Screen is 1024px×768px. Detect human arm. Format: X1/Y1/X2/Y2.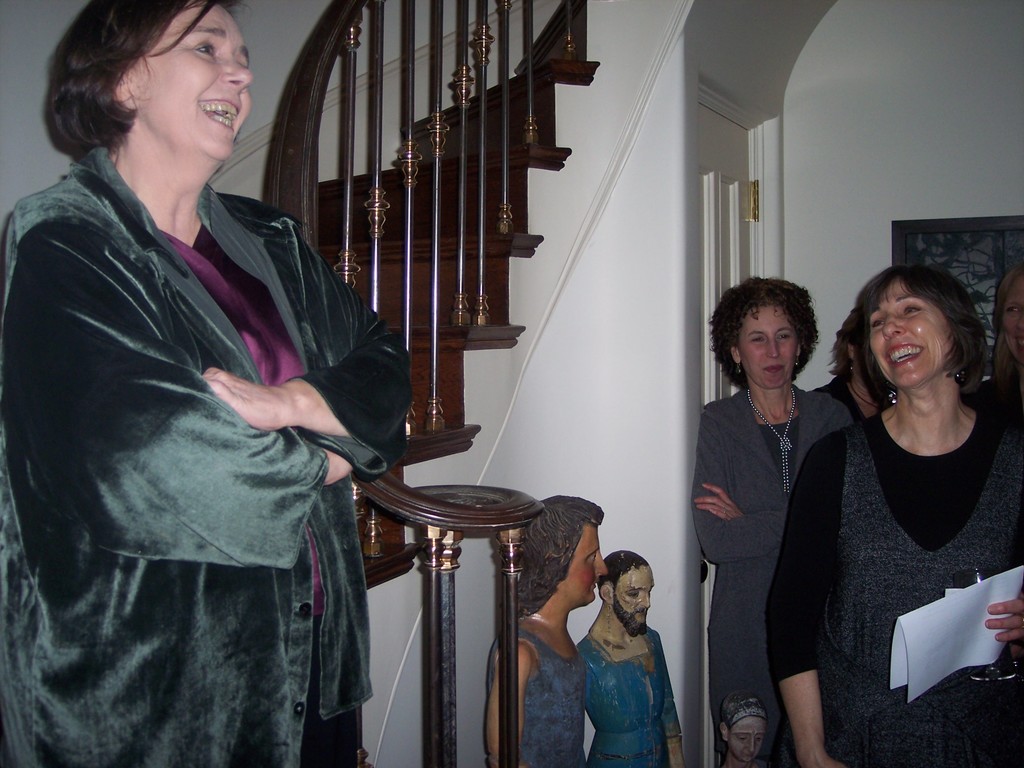
762/431/844/767.
